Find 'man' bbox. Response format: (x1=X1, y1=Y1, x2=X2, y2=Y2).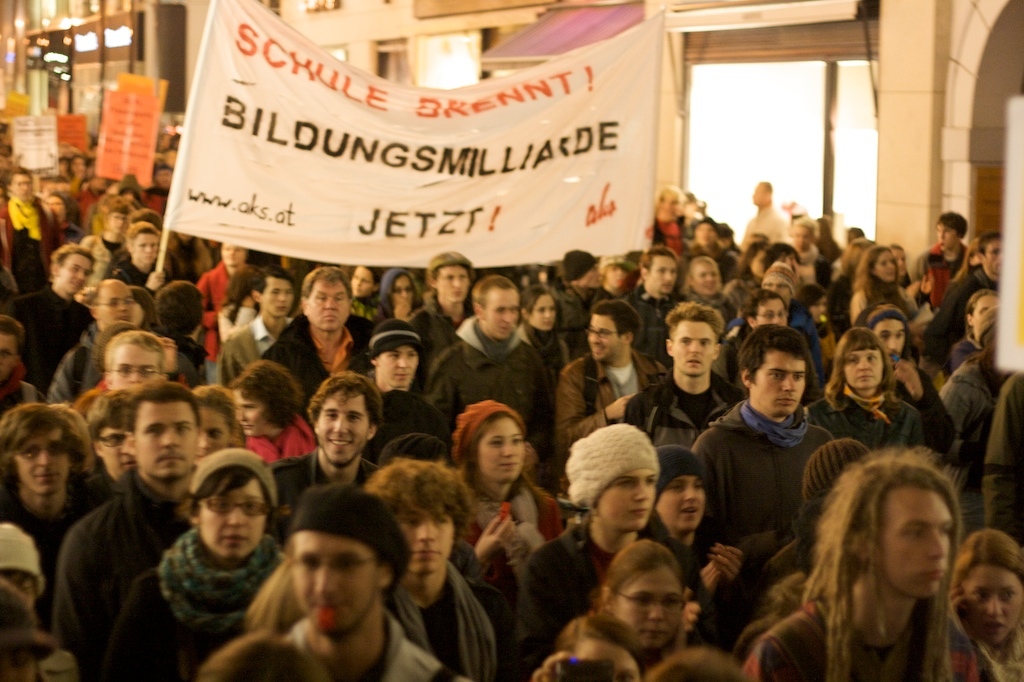
(x1=57, y1=380, x2=203, y2=681).
